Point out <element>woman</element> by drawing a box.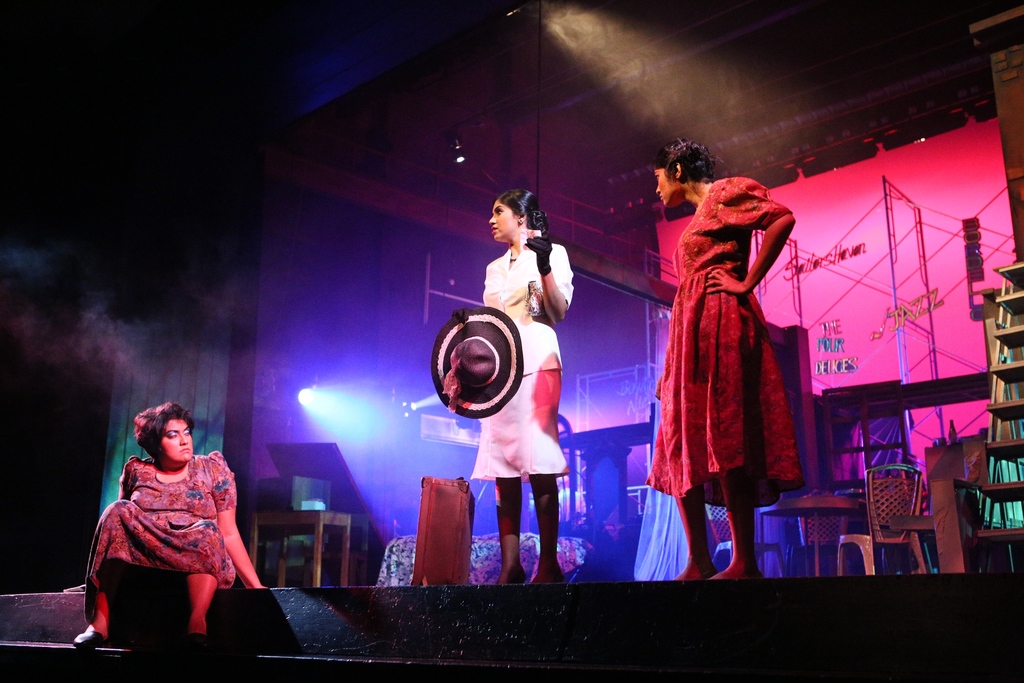
<region>433, 188, 574, 582</region>.
